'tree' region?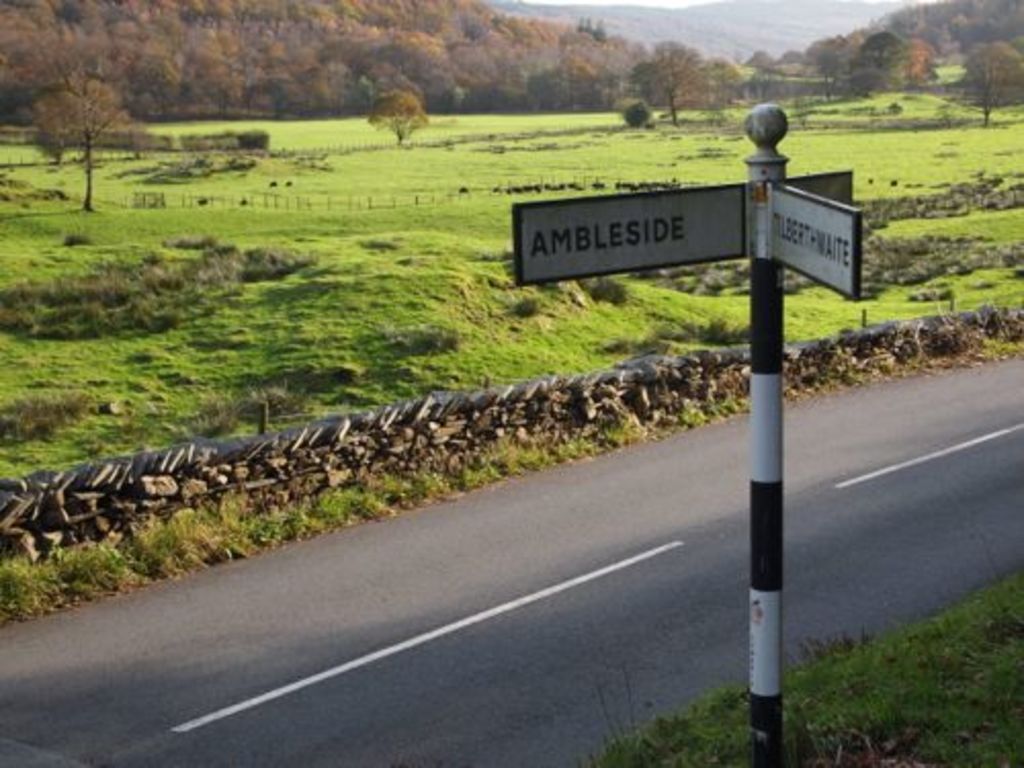
Rect(963, 47, 1022, 131)
